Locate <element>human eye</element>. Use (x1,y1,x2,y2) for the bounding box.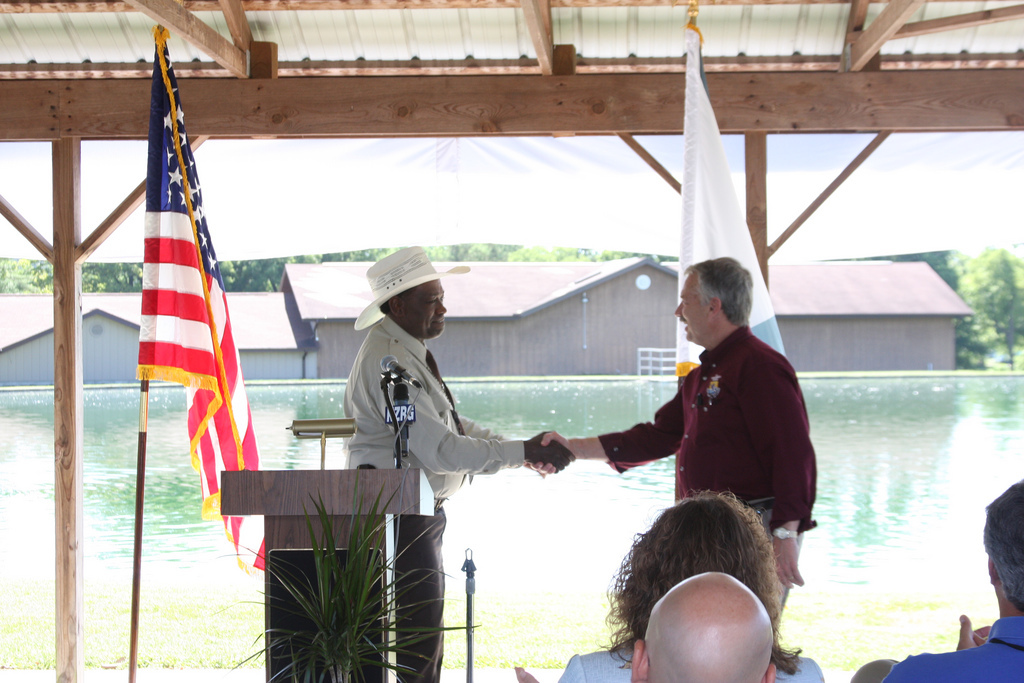
(682,297,688,307).
